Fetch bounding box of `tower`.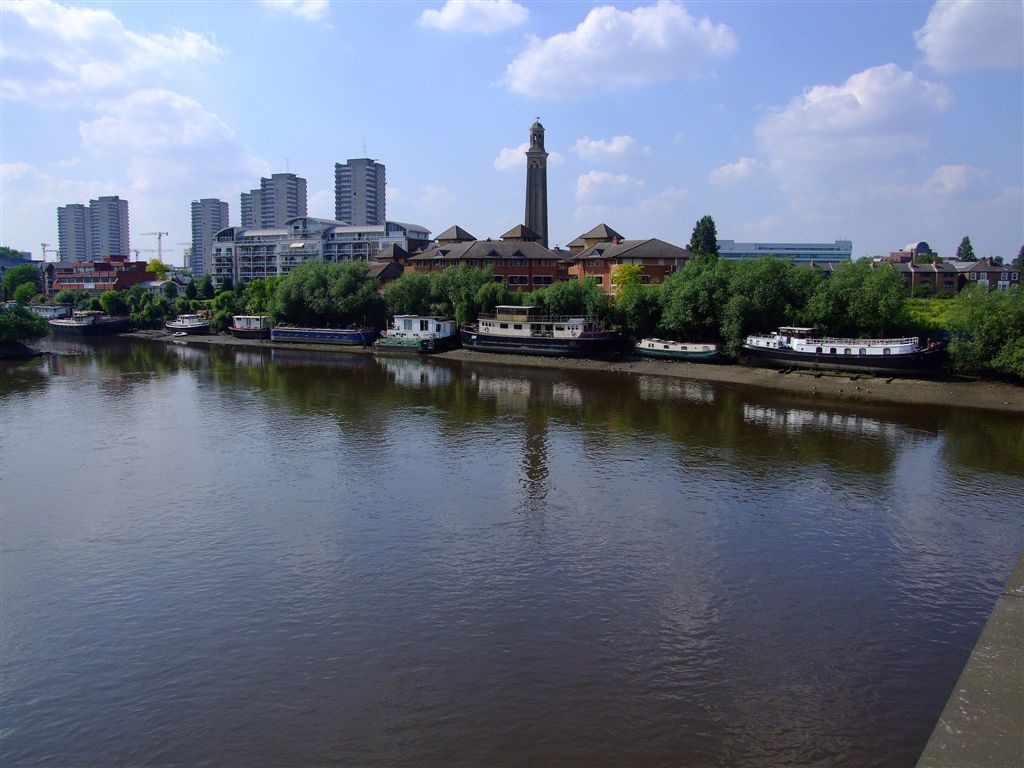
Bbox: (43, 239, 55, 264).
